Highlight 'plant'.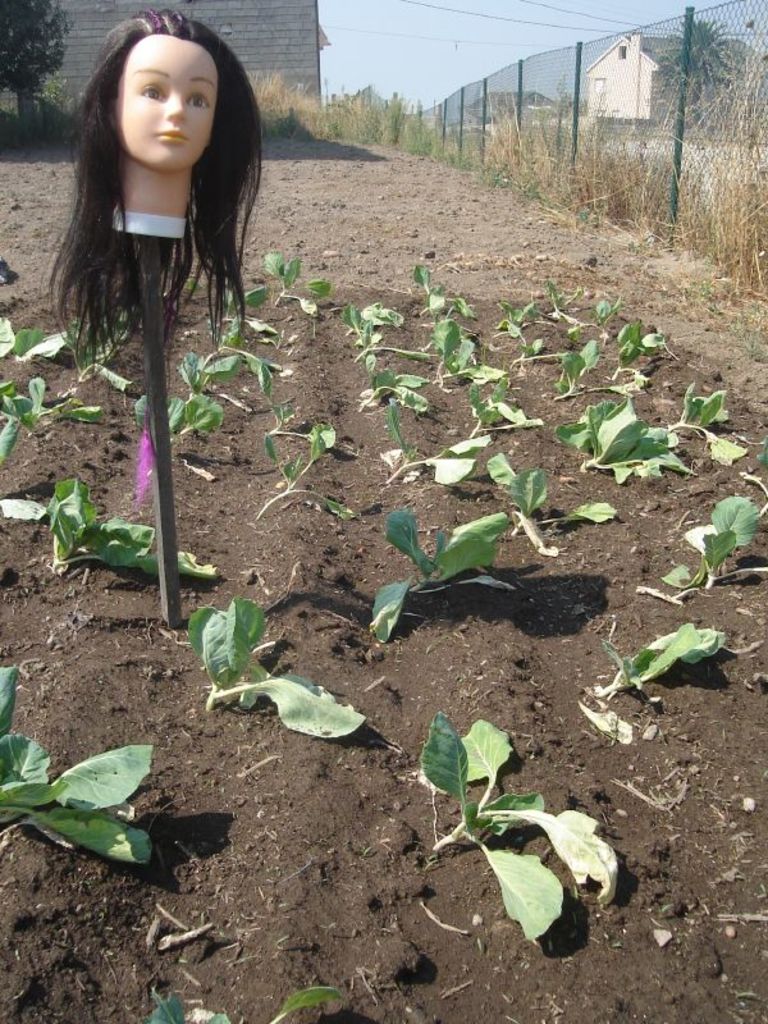
Highlighted region: l=0, t=657, r=166, b=865.
